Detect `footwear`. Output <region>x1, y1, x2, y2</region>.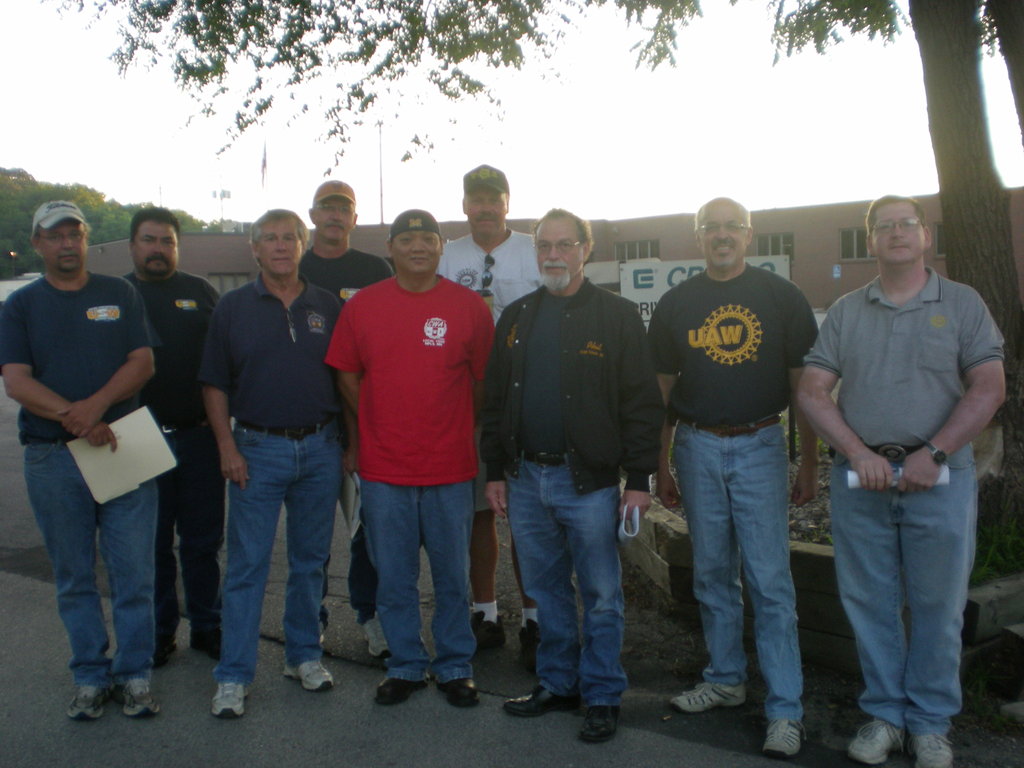
<region>208, 682, 250, 720</region>.
